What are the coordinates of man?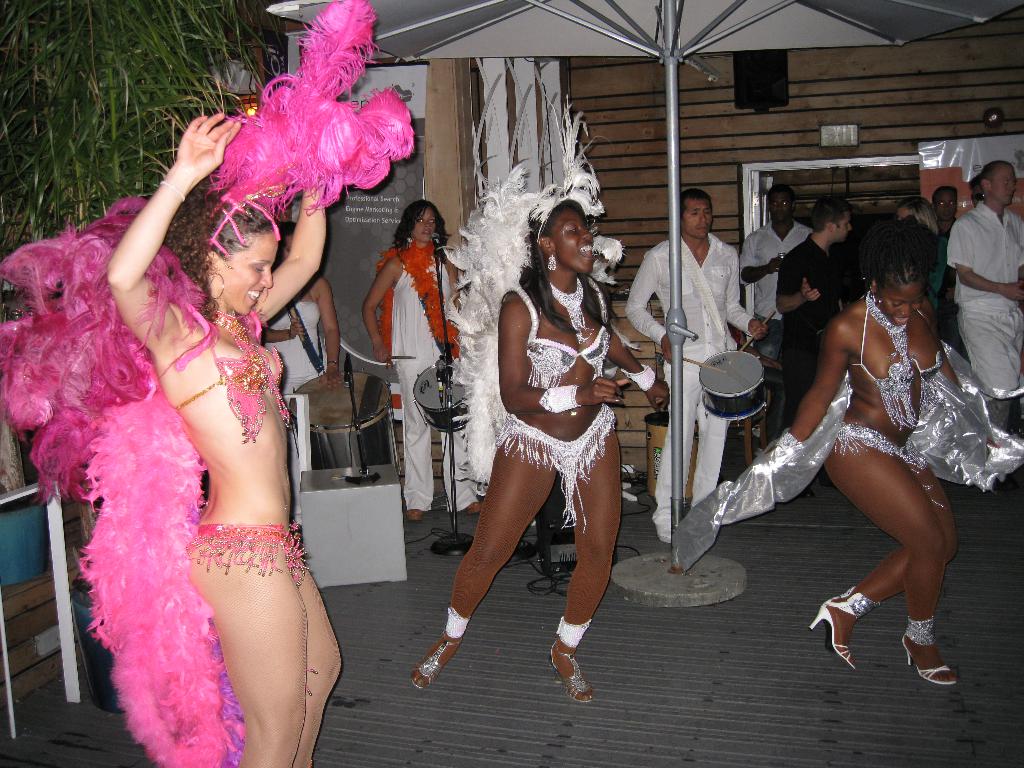
bbox=(622, 188, 763, 544).
